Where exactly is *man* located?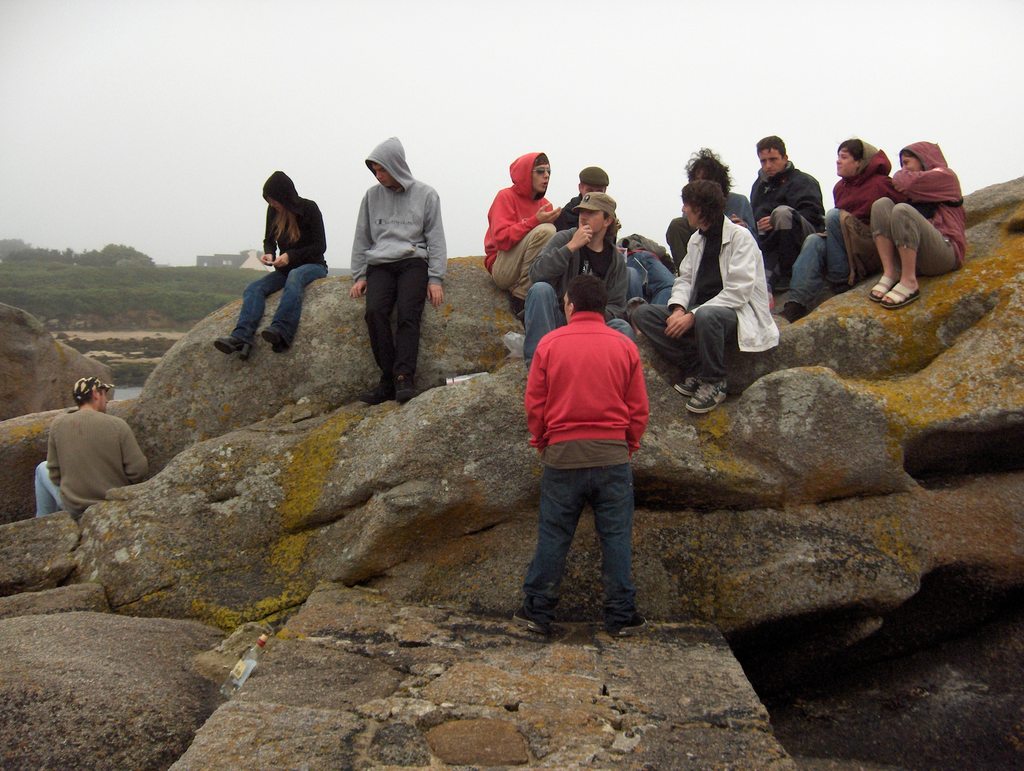
Its bounding box is 525:193:634:375.
